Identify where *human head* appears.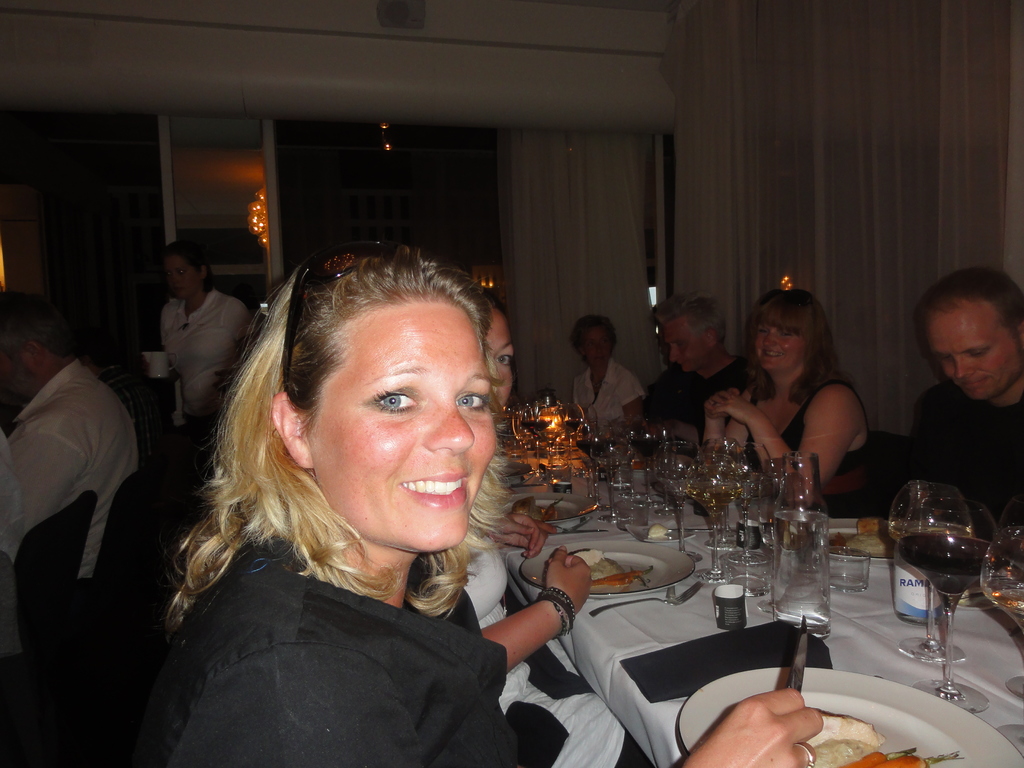
Appears at <box>756,285,853,408</box>.
